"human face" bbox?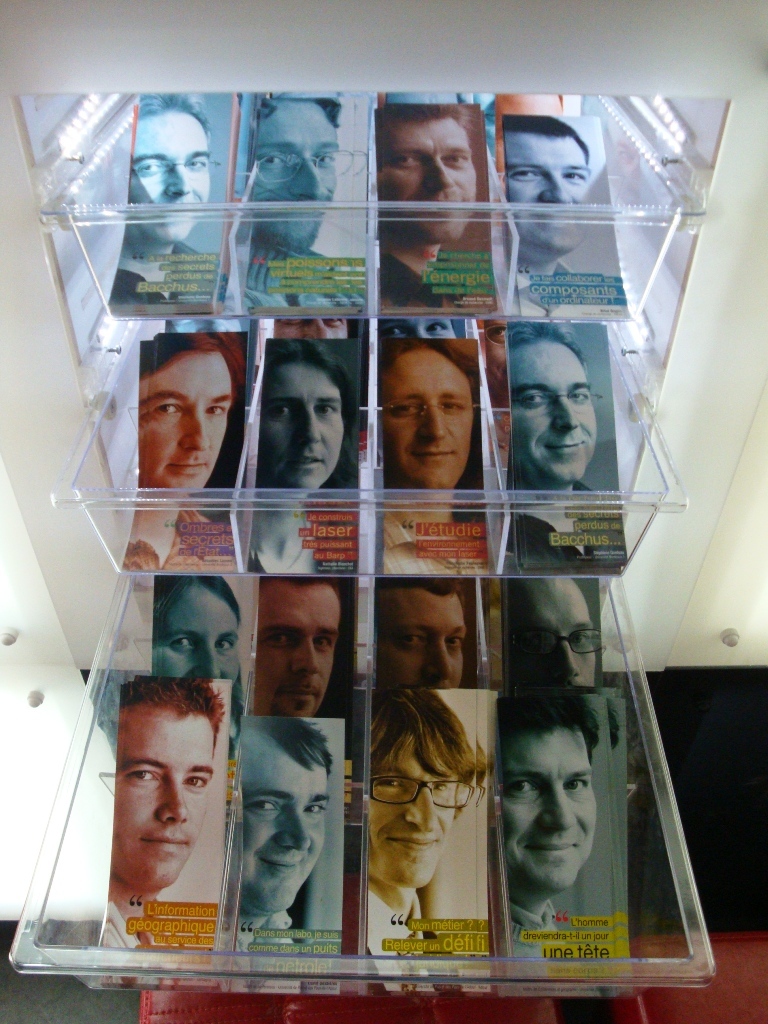
<region>380, 586, 466, 679</region>
